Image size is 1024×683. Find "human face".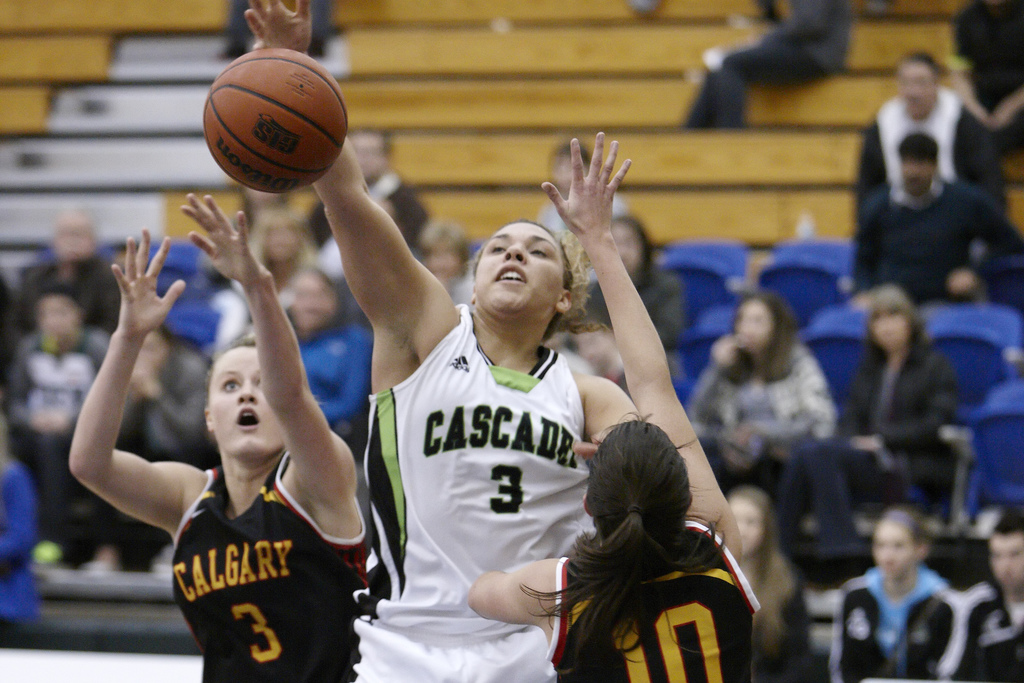
206, 343, 287, 456.
